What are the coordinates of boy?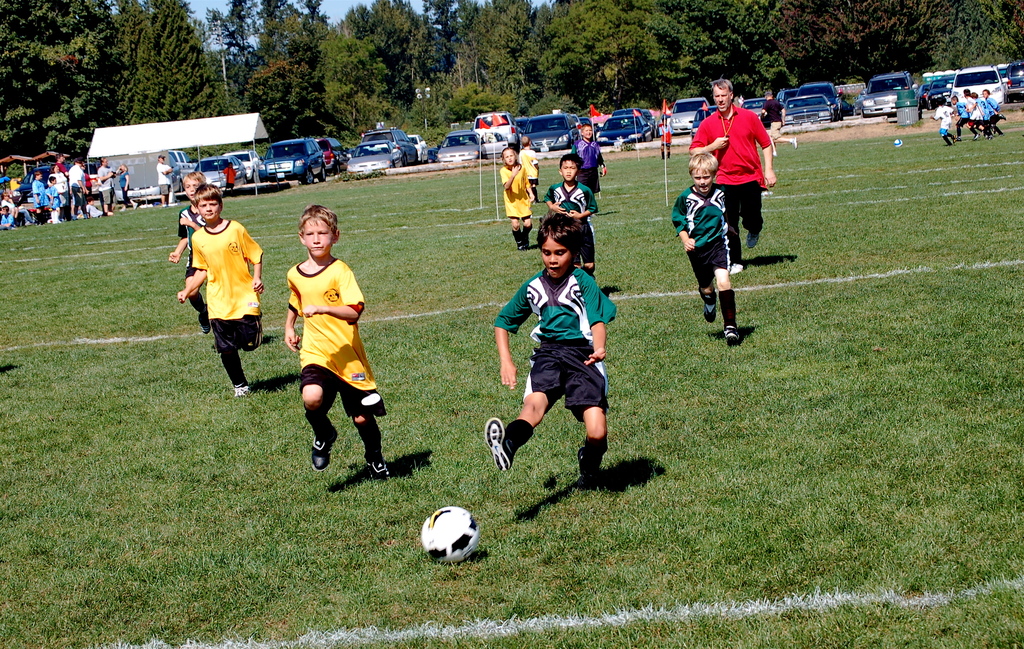
[left=179, top=188, right=264, bottom=394].
